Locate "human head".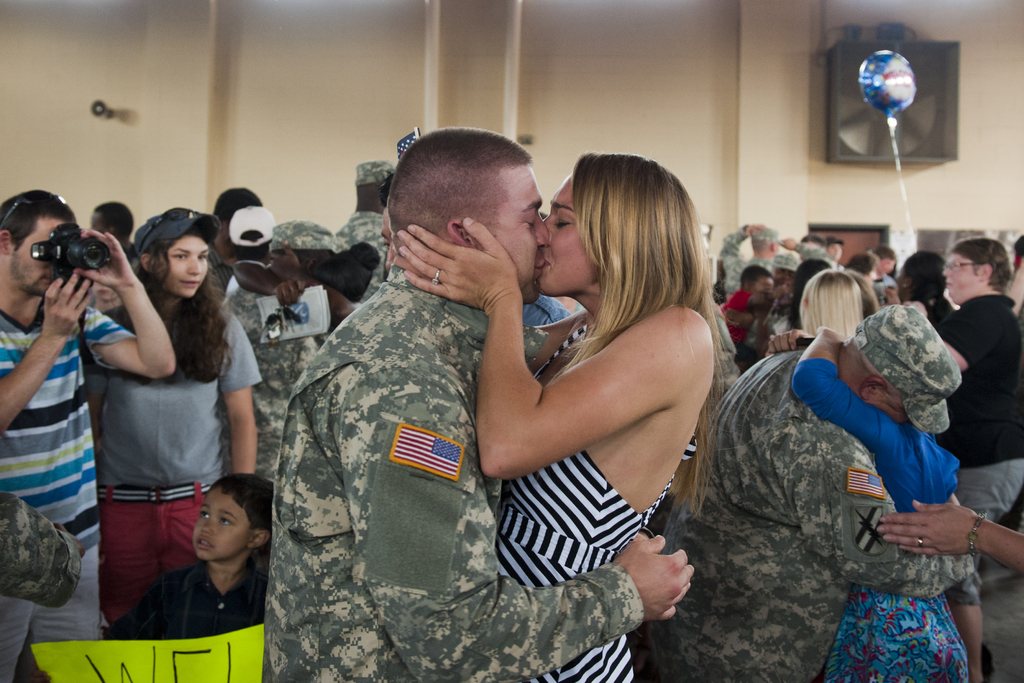
Bounding box: box=[843, 302, 961, 423].
